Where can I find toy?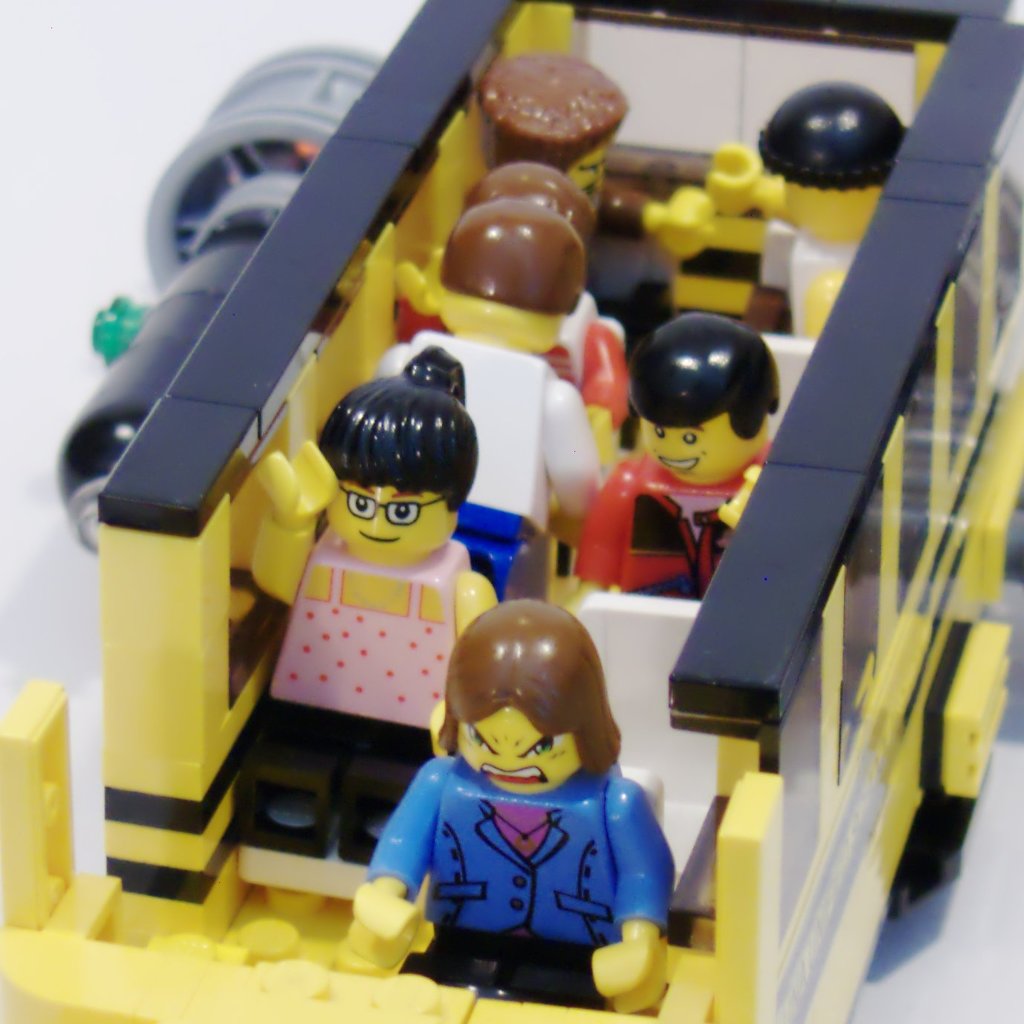
You can find it at bbox(204, 338, 511, 911).
